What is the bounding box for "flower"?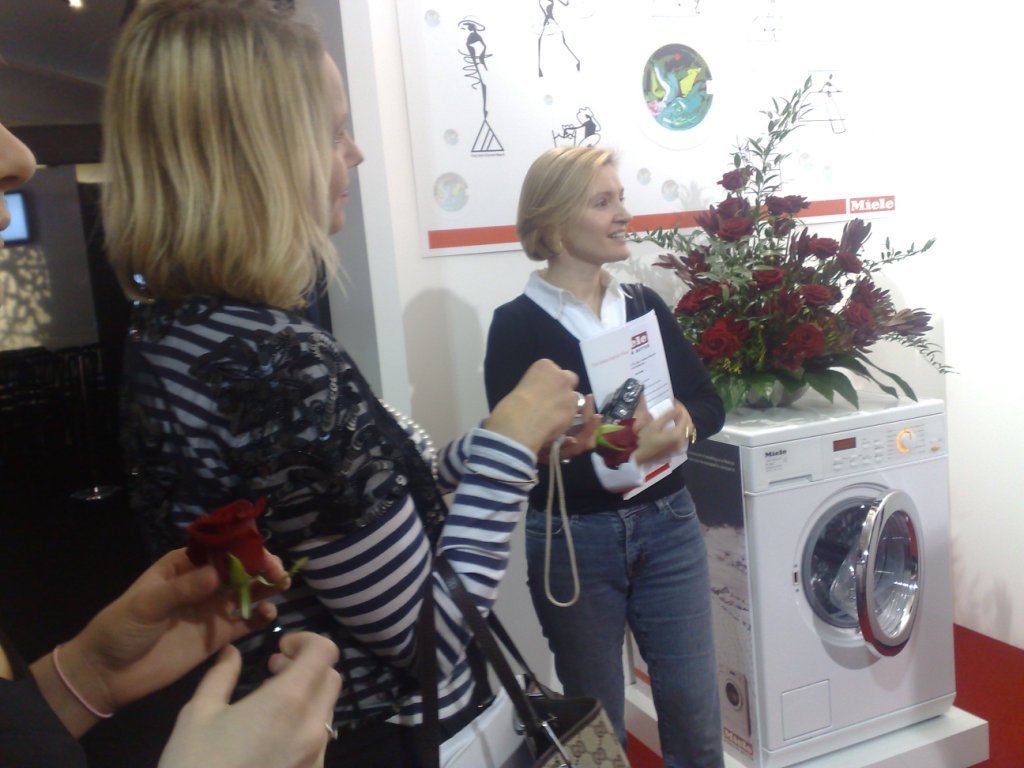
x1=713 y1=165 x2=753 y2=191.
